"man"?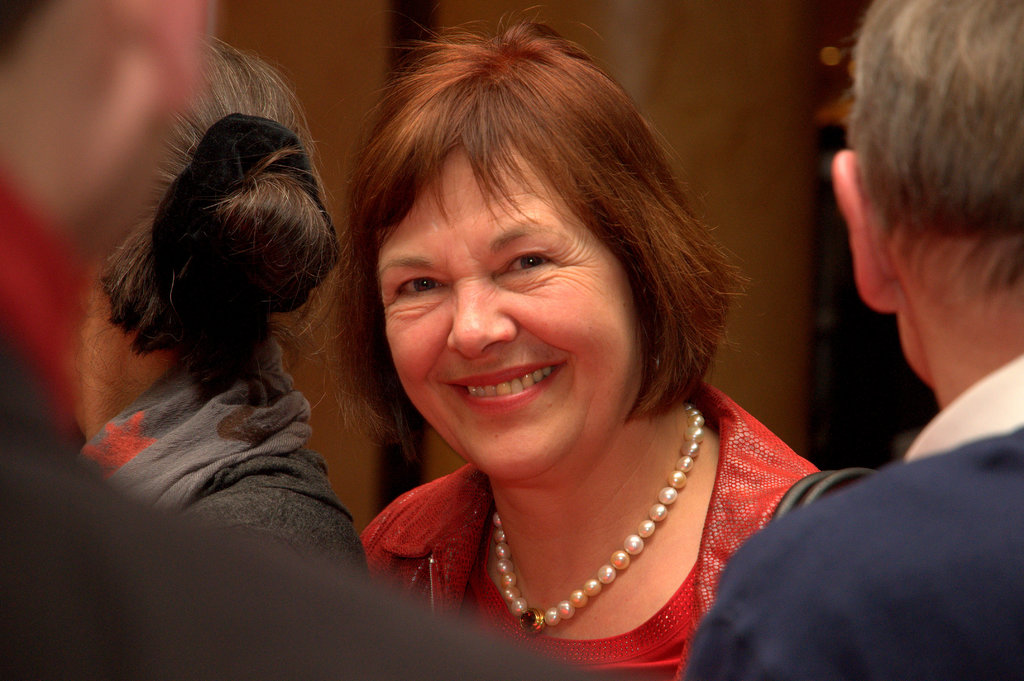
<box>744,0,1023,656</box>
